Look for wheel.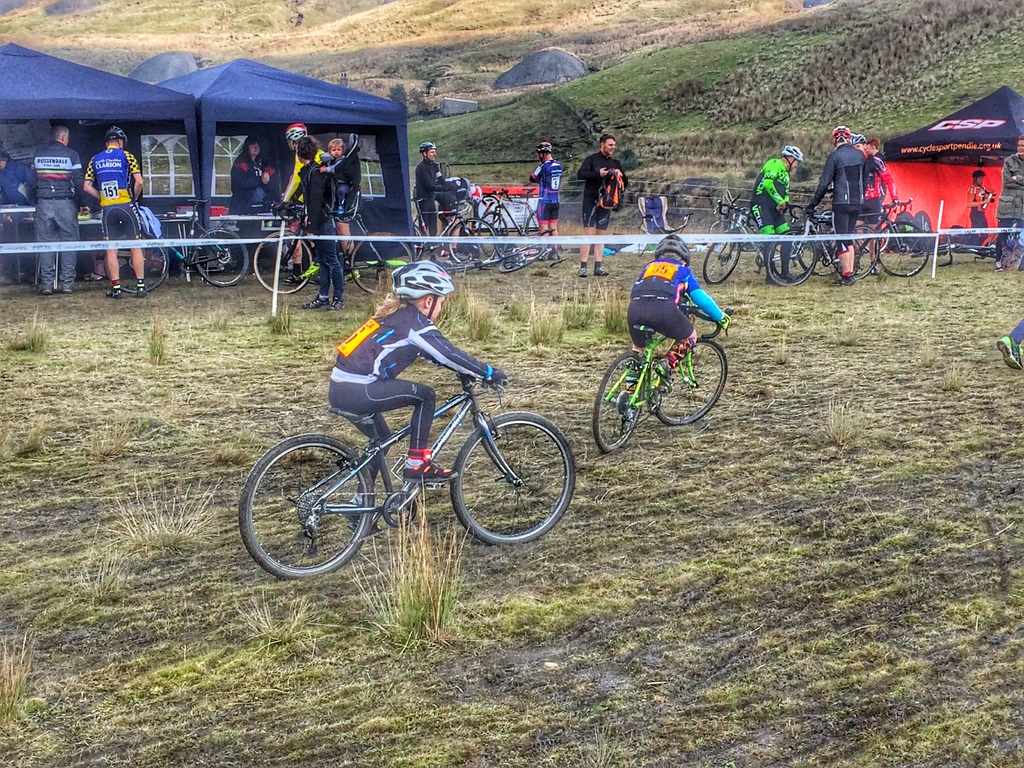
Found: select_region(239, 433, 374, 581).
